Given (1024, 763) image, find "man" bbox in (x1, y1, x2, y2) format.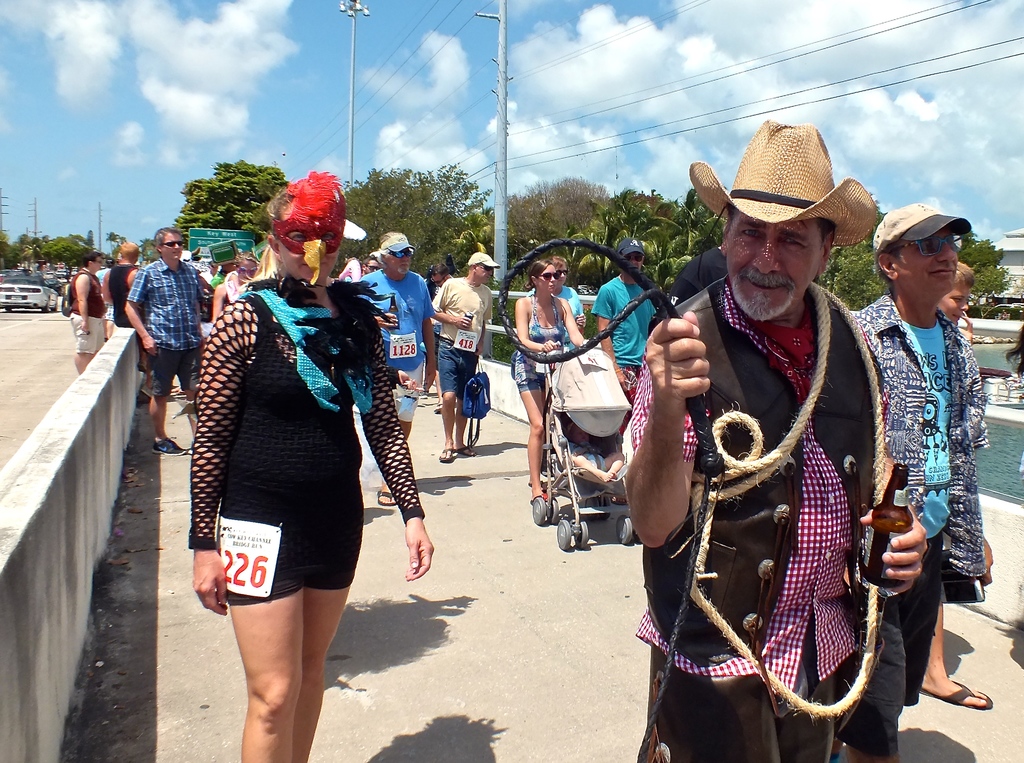
(426, 252, 495, 466).
